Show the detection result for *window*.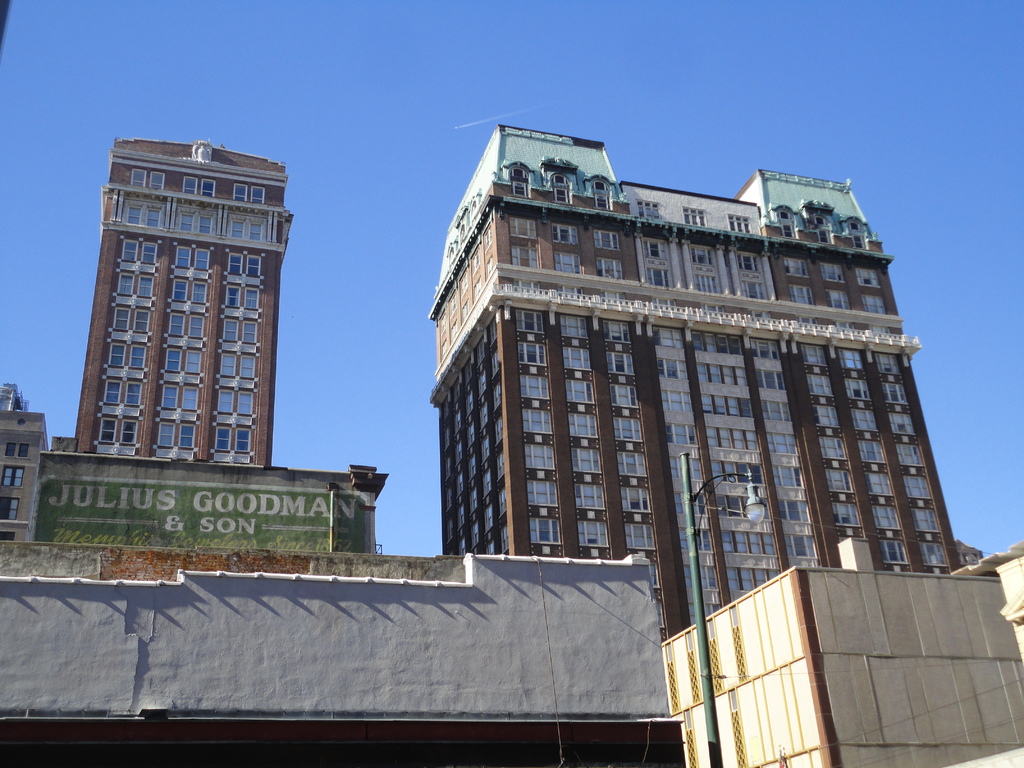
{"x1": 109, "y1": 301, "x2": 153, "y2": 332}.
